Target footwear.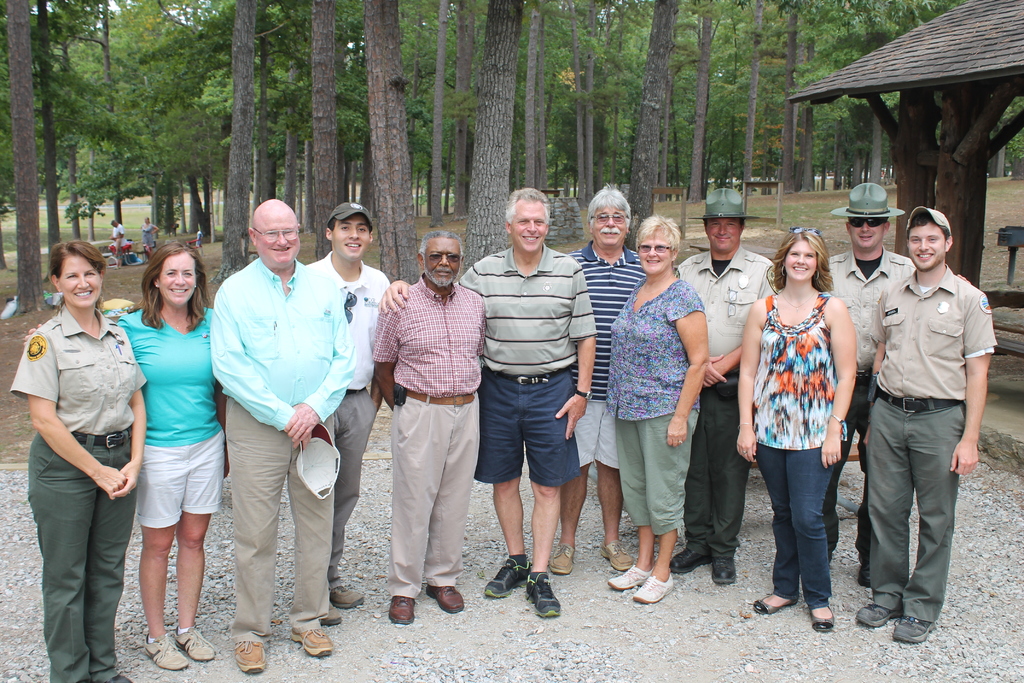
Target region: <region>609, 563, 652, 591</region>.
